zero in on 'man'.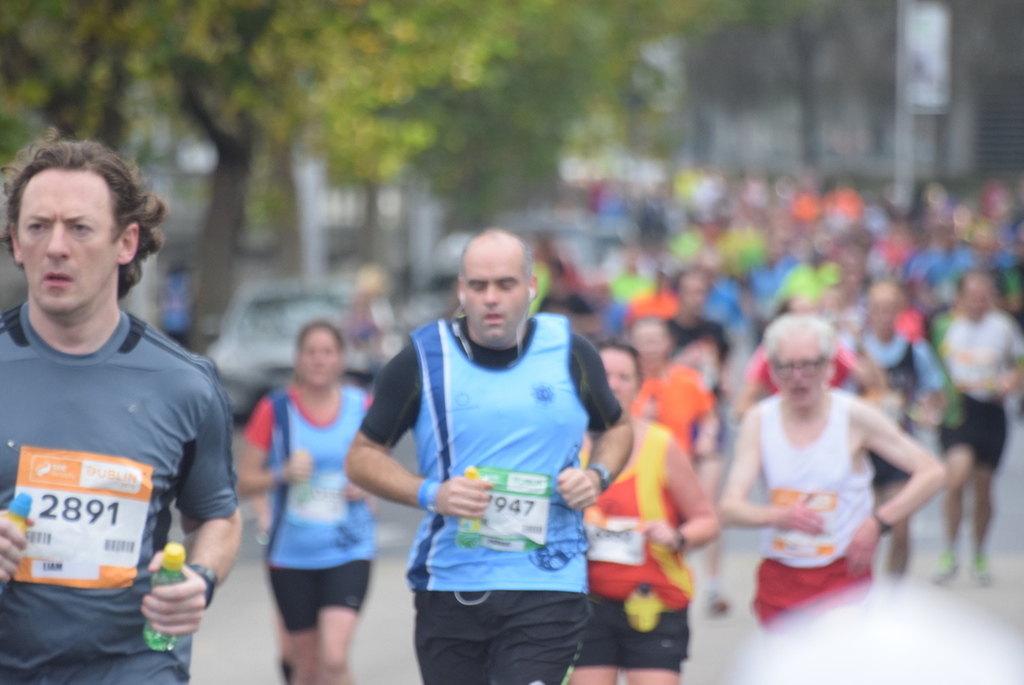
Zeroed in: detection(339, 230, 630, 684).
